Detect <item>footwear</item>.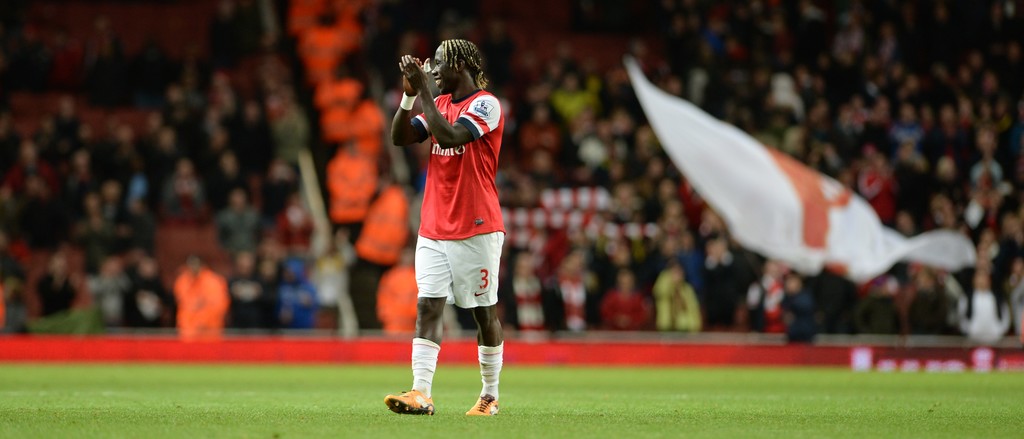
Detected at 464 388 499 416.
